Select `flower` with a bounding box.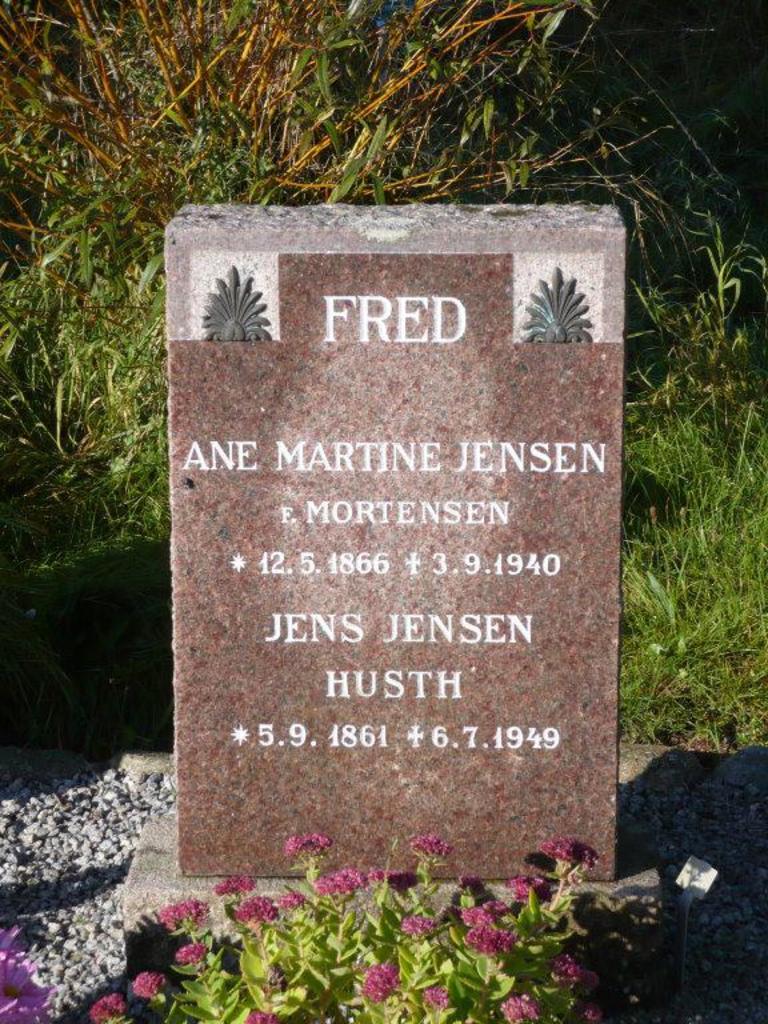
<box>92,989,123,1023</box>.
